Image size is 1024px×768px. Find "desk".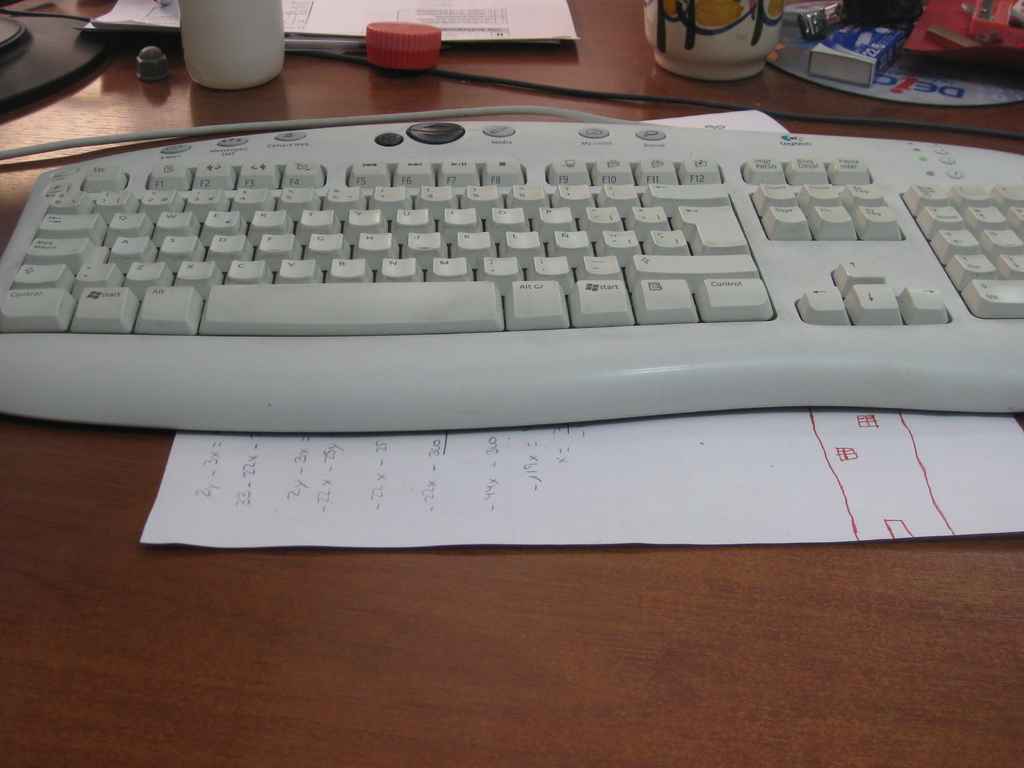
0 0 1023 767.
